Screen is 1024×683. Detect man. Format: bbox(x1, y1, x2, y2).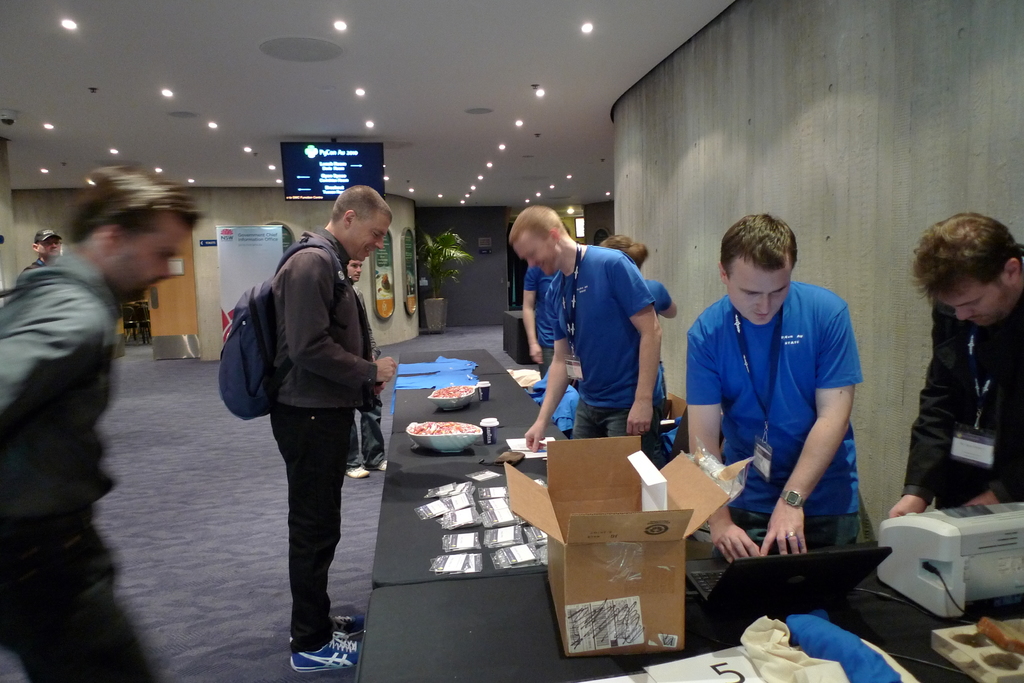
bbox(688, 211, 870, 563).
